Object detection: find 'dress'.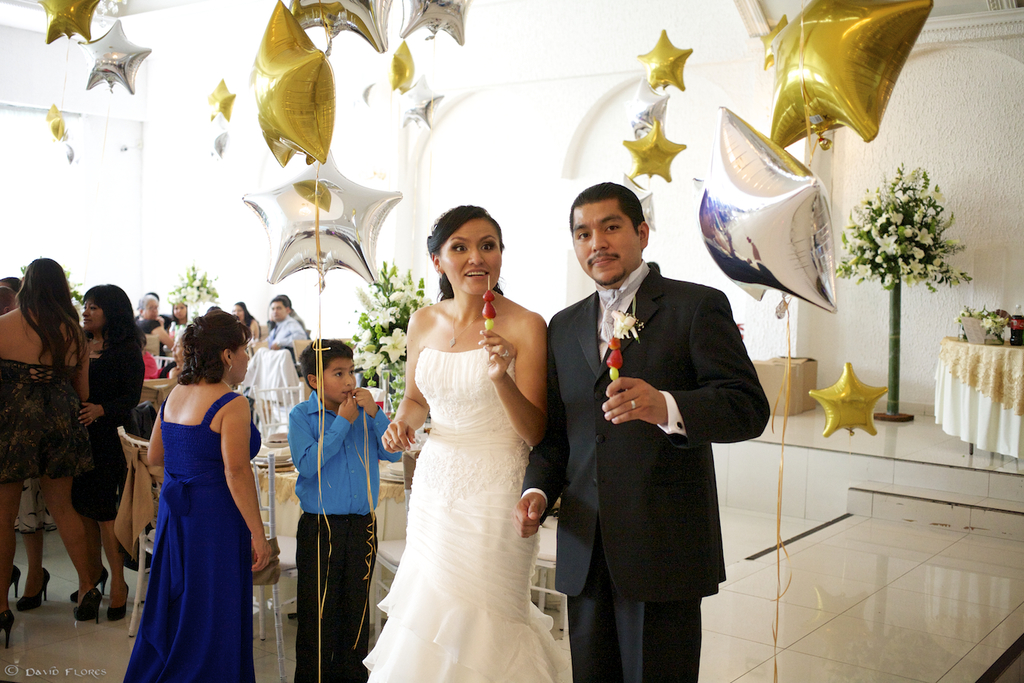
<box>121,394,262,682</box>.
